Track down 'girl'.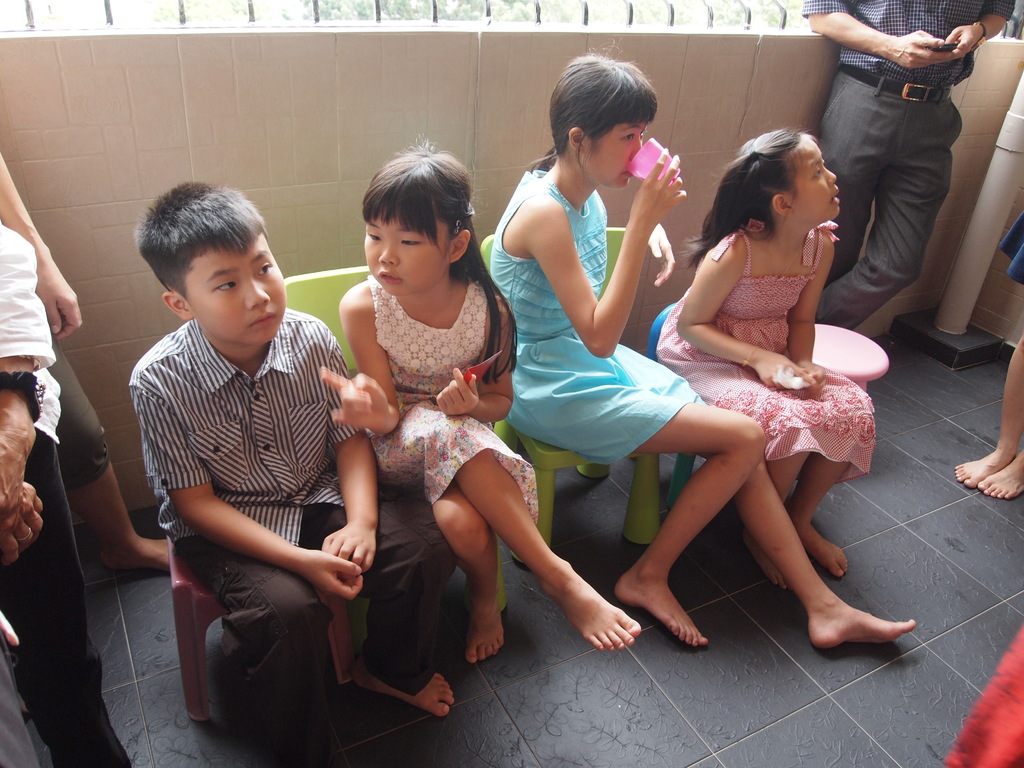
Tracked to x1=492, y1=58, x2=925, y2=648.
